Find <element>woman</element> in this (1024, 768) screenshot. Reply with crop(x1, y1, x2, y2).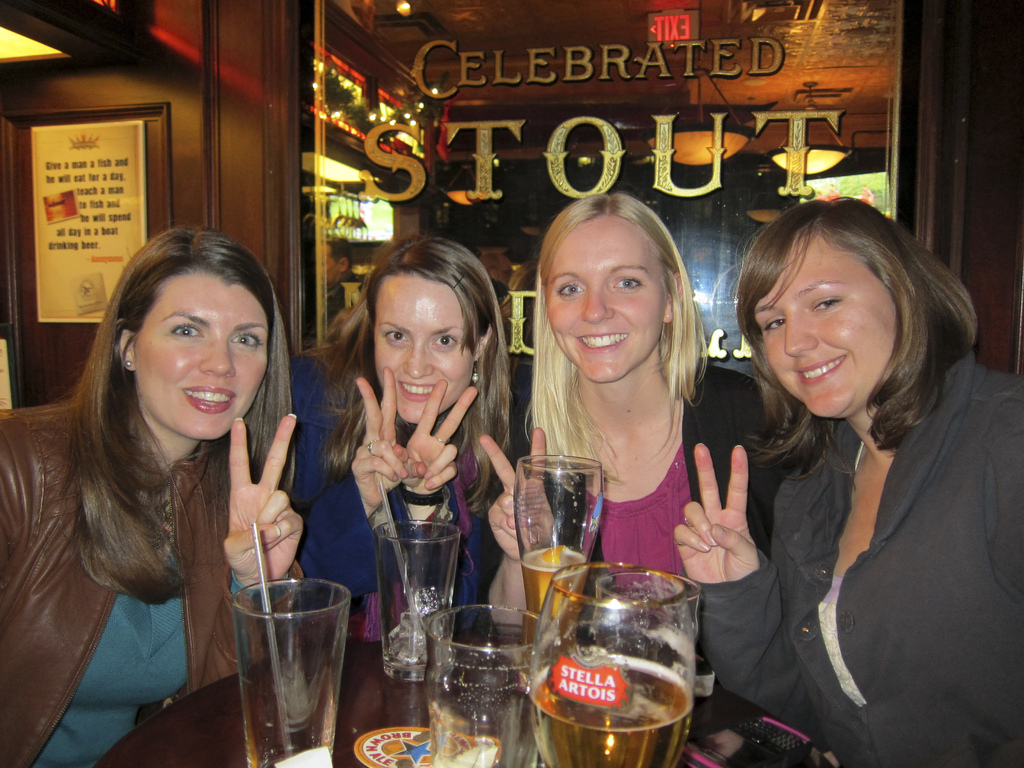
crop(303, 234, 524, 648).
